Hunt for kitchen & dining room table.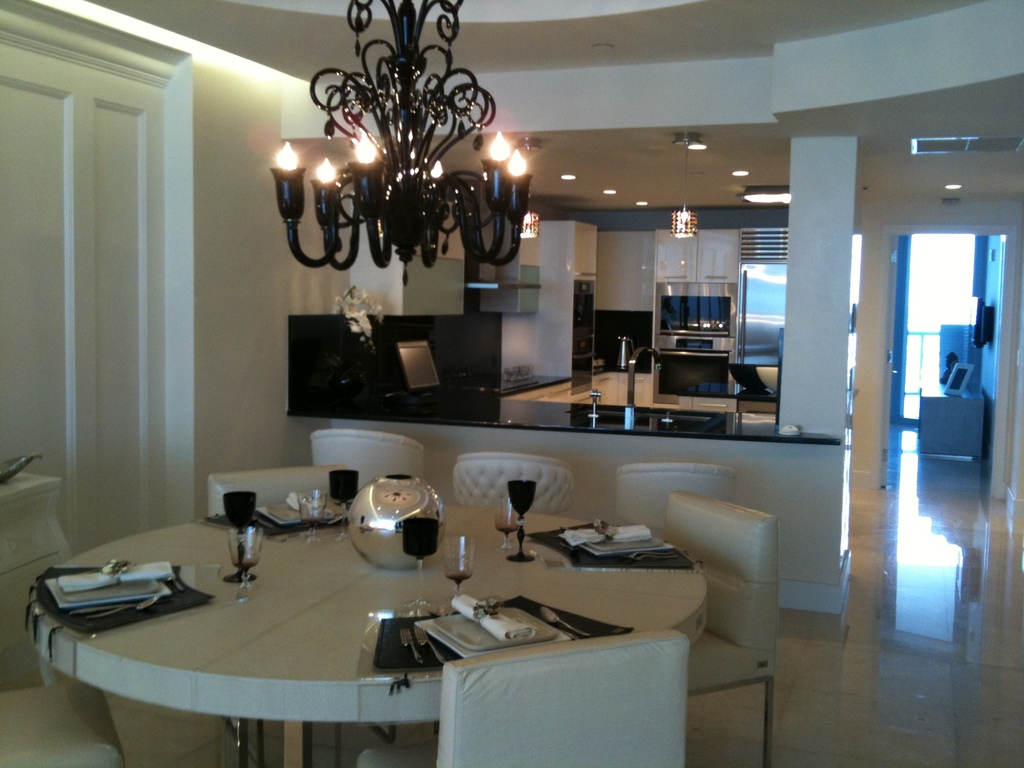
Hunted down at (0,462,778,767).
